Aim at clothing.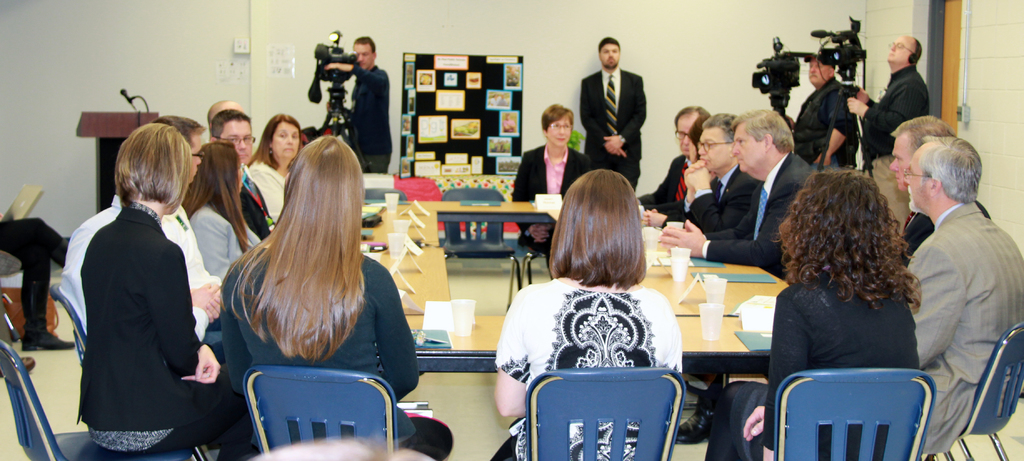
Aimed at crop(239, 163, 276, 235).
